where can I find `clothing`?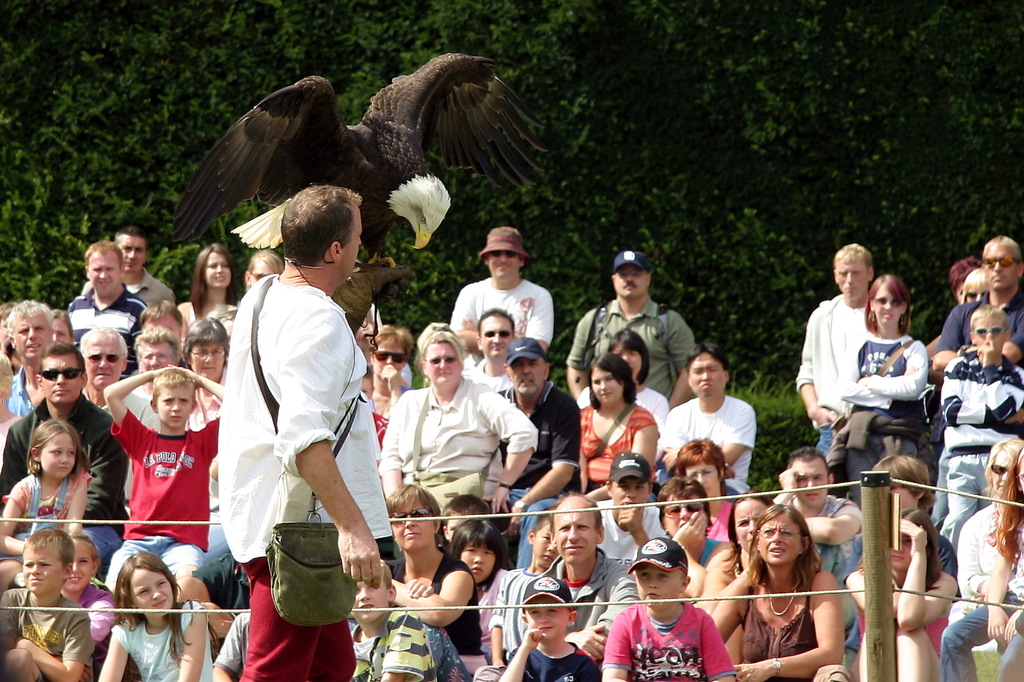
You can find it at Rect(763, 492, 883, 581).
